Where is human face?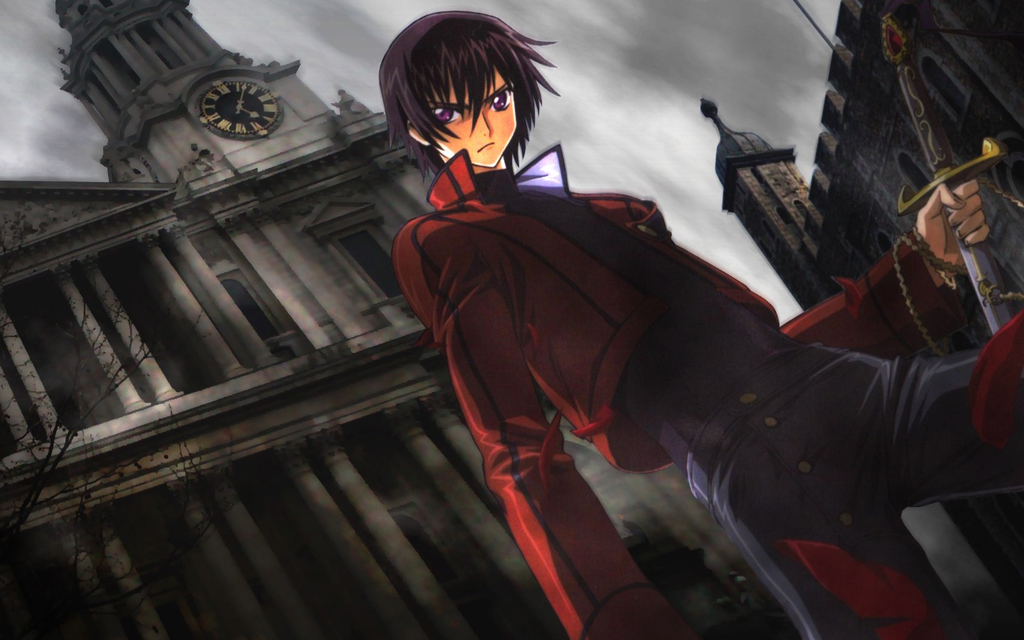
(433,60,517,169).
